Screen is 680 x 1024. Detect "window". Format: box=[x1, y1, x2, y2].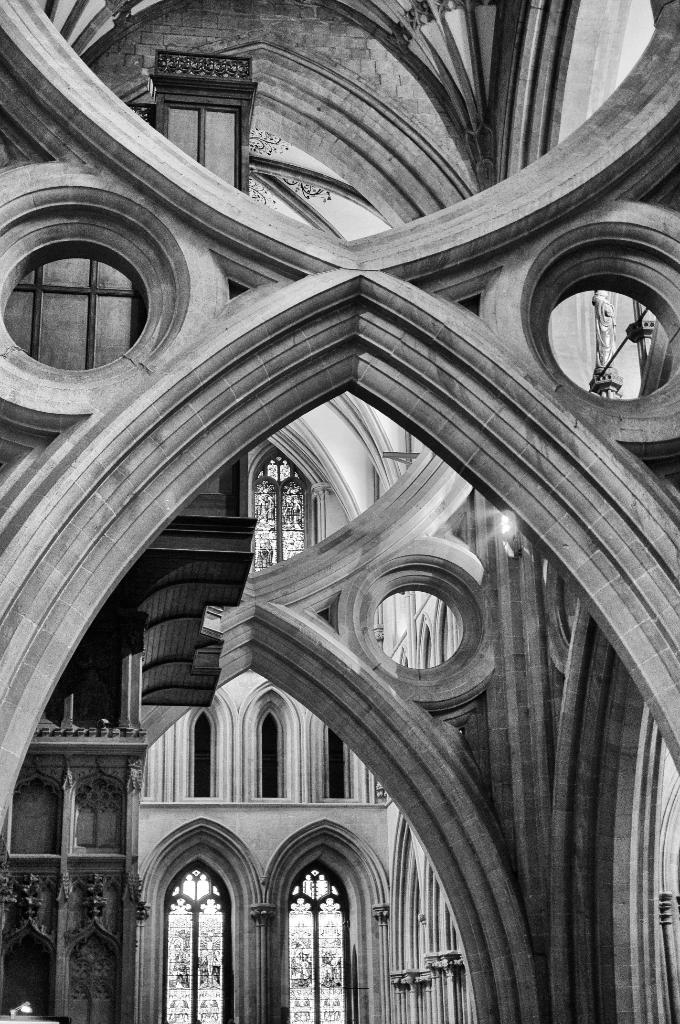
box=[13, 193, 179, 369].
